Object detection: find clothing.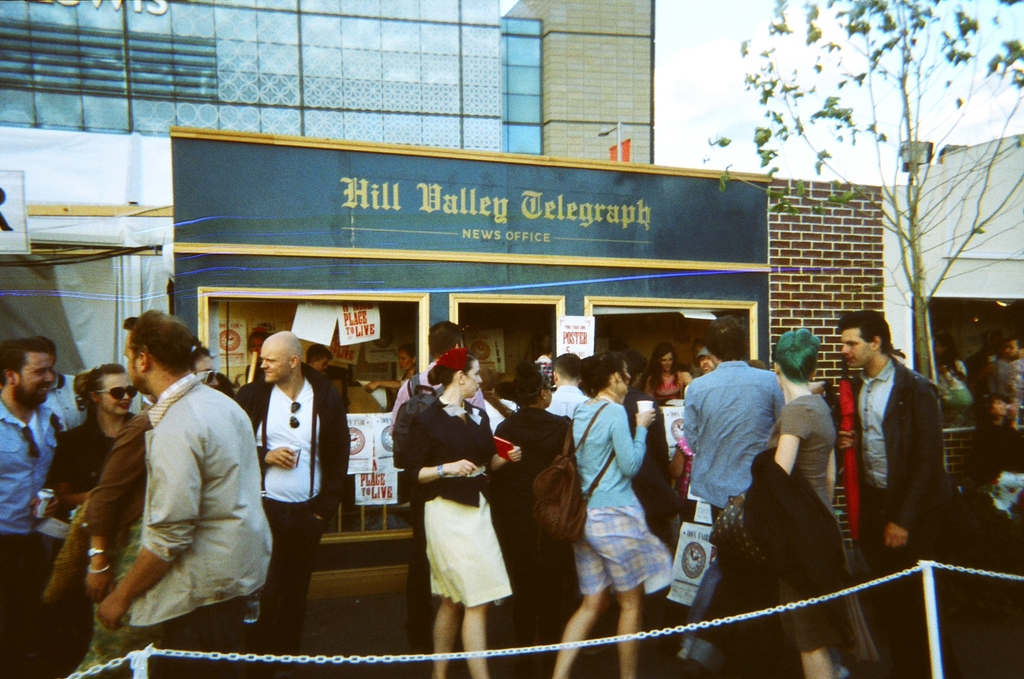
(left=87, top=419, right=149, bottom=582).
